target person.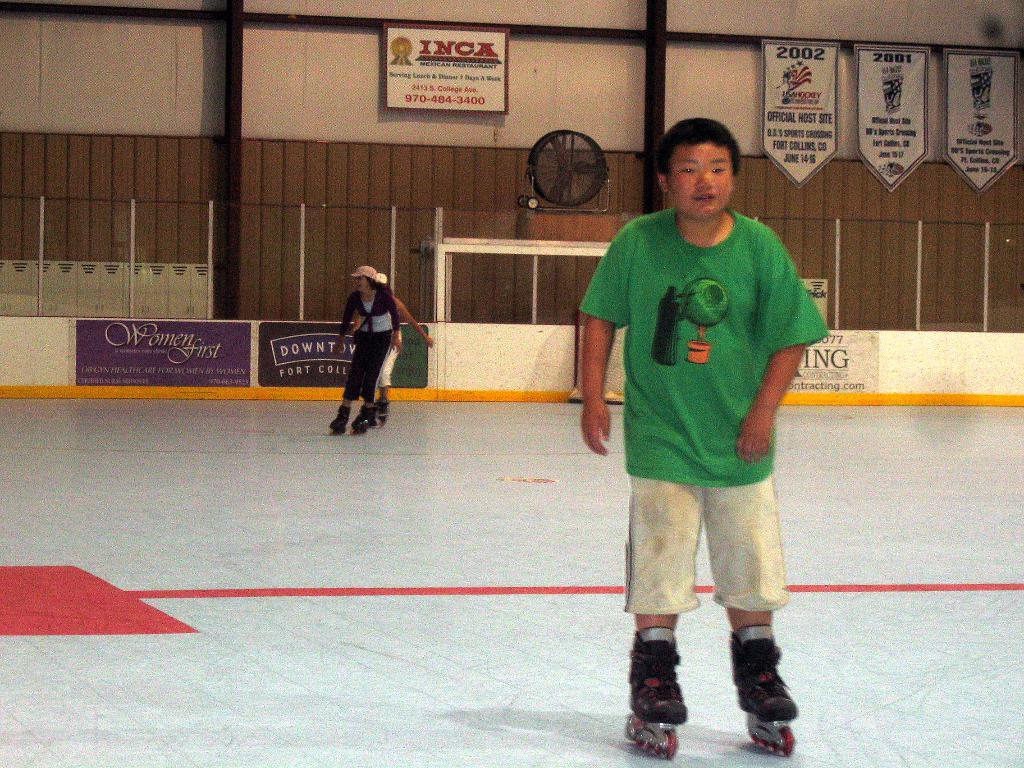
Target region: rect(575, 115, 825, 725).
